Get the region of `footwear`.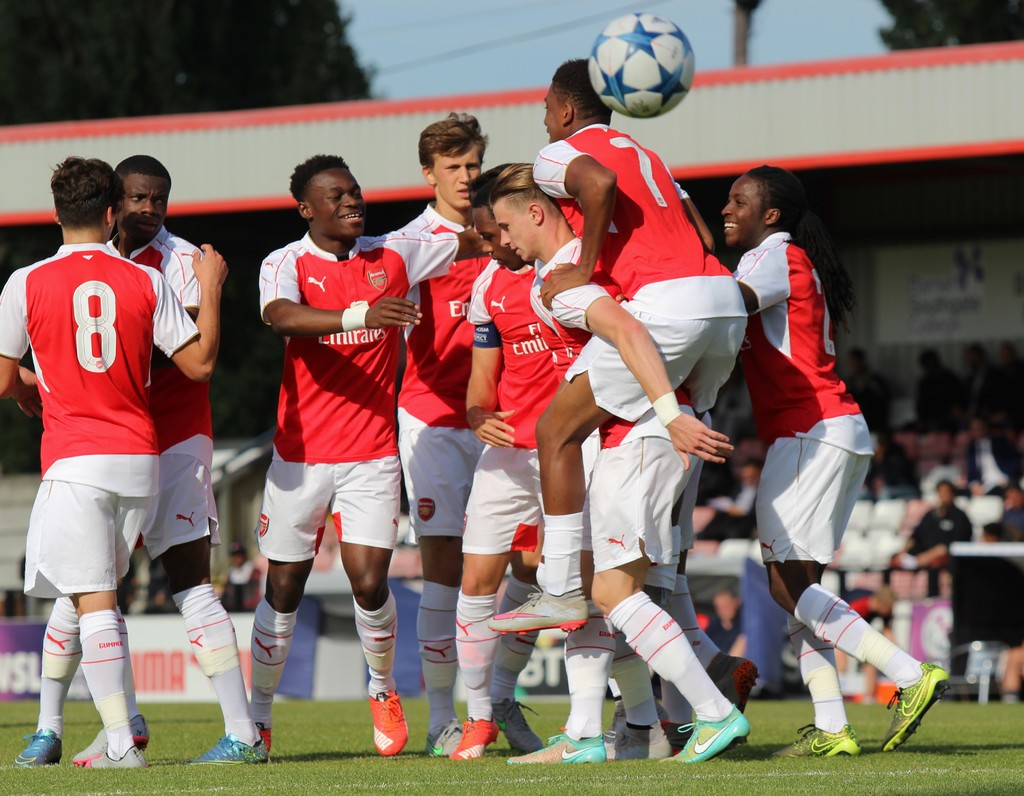
x1=68, y1=710, x2=154, y2=767.
